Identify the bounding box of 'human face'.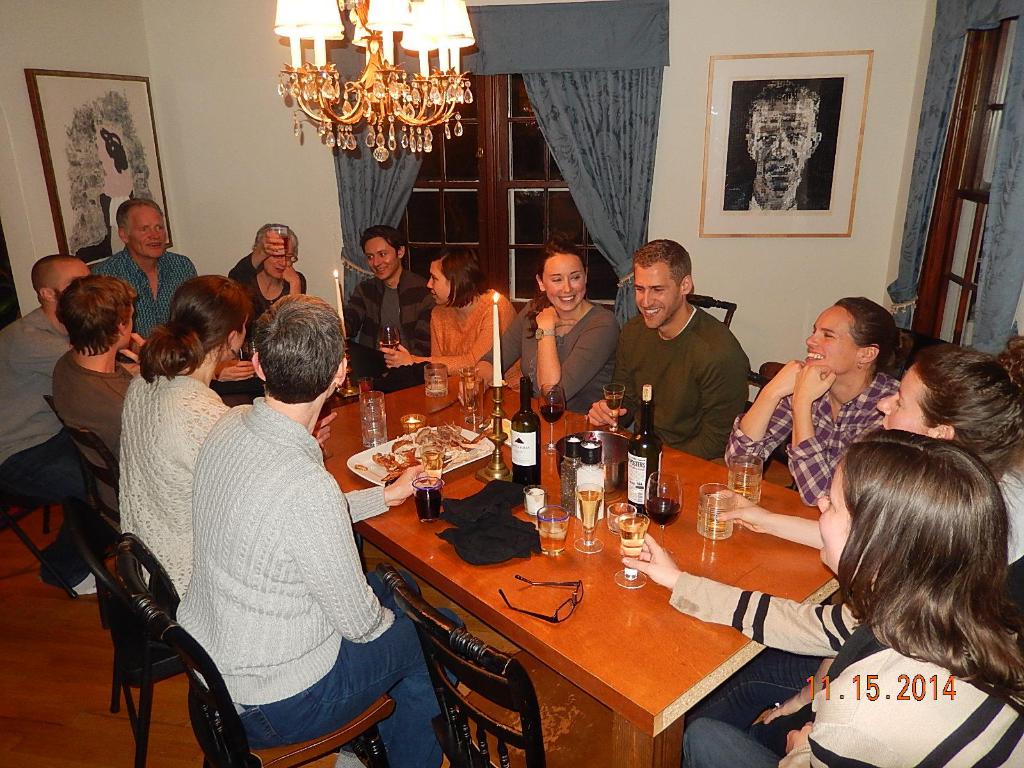
BBox(364, 239, 395, 280).
